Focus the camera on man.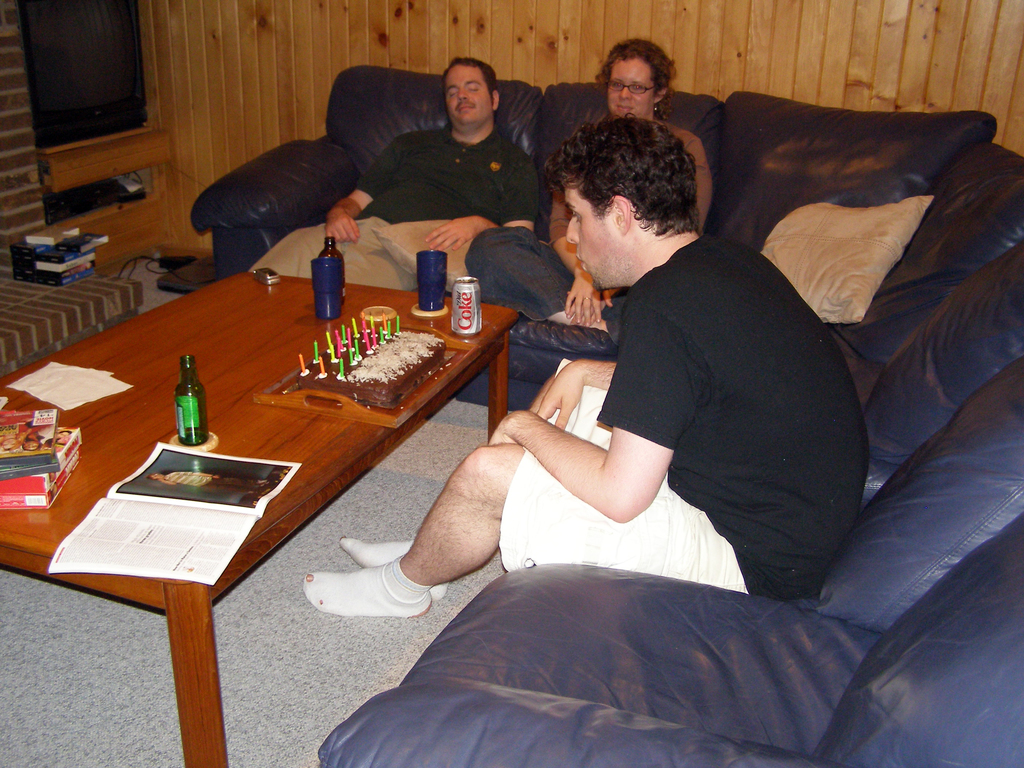
Focus region: 314/61/570/276.
